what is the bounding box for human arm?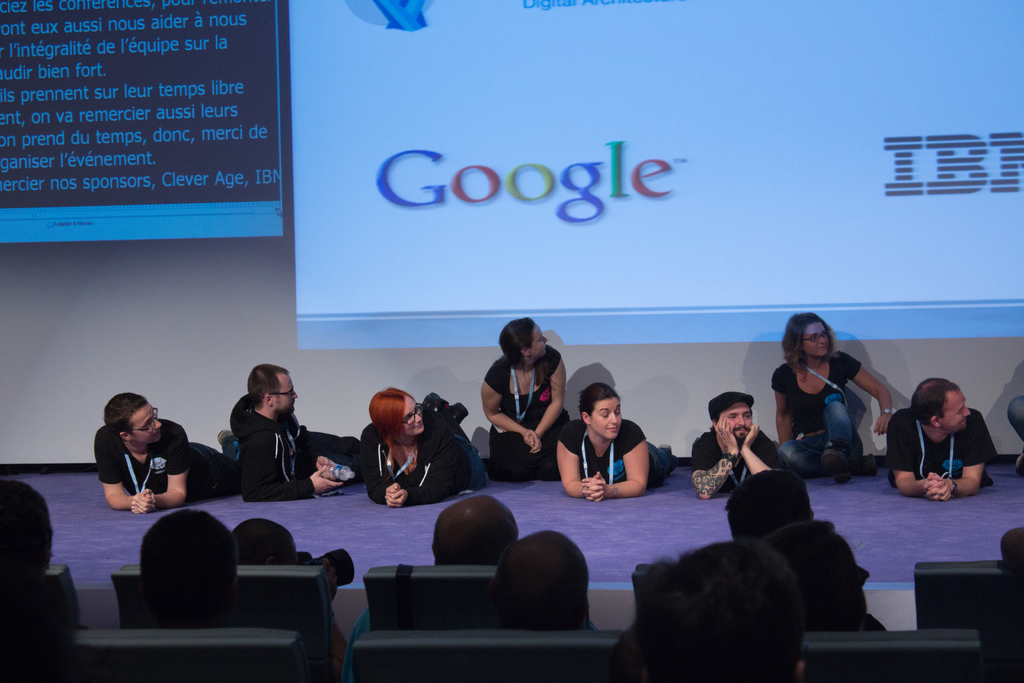
296 441 337 482.
